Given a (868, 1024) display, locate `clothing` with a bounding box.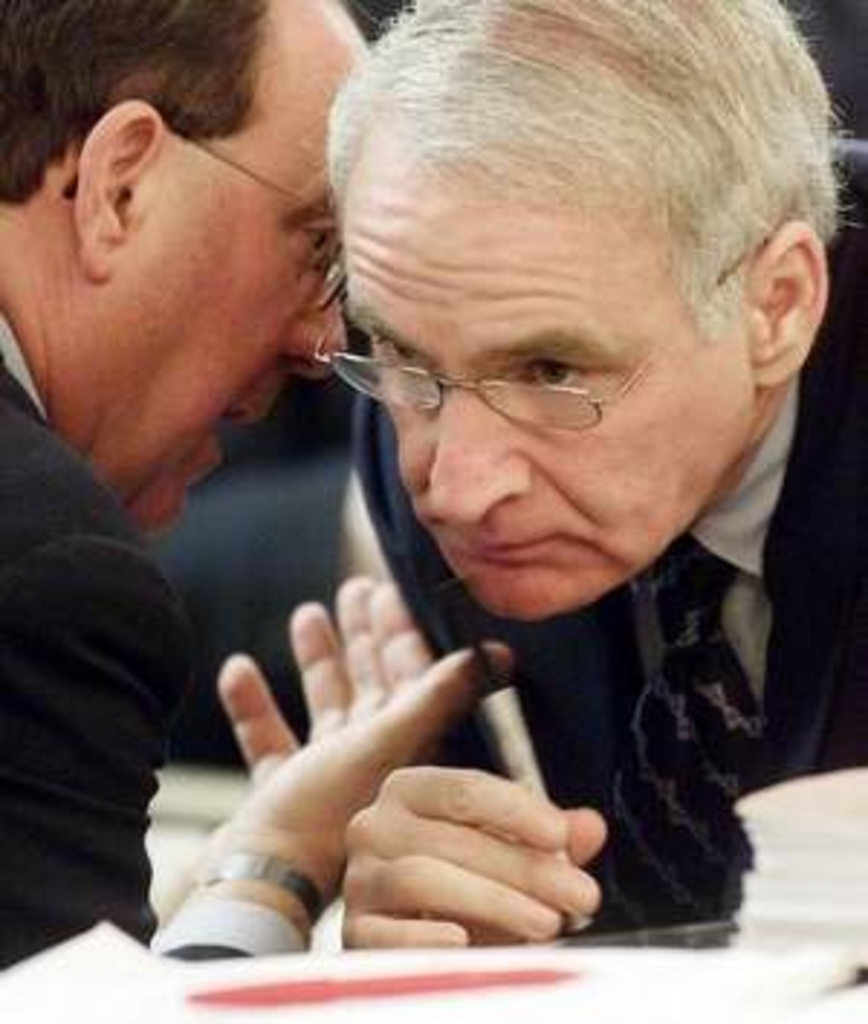
Located: 344/202/865/929.
